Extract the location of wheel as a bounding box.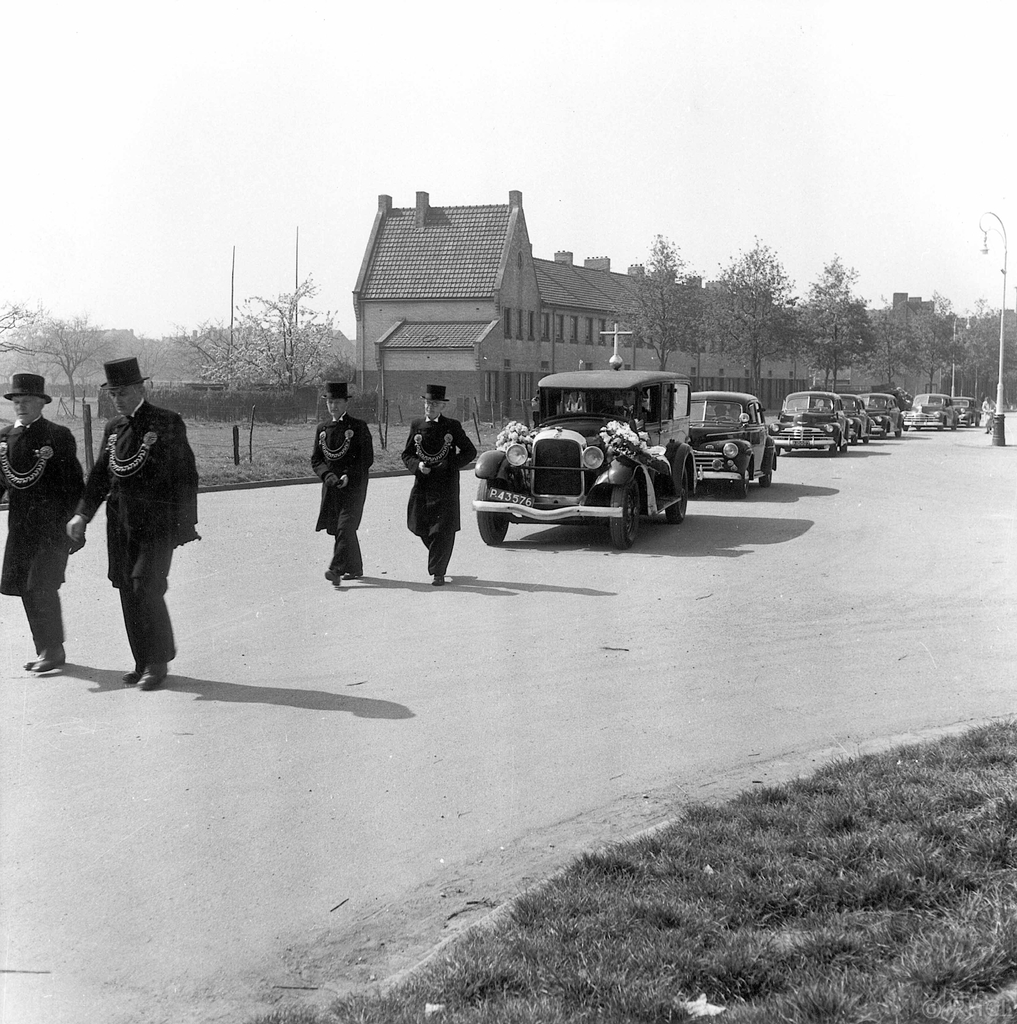
Rect(739, 480, 751, 494).
